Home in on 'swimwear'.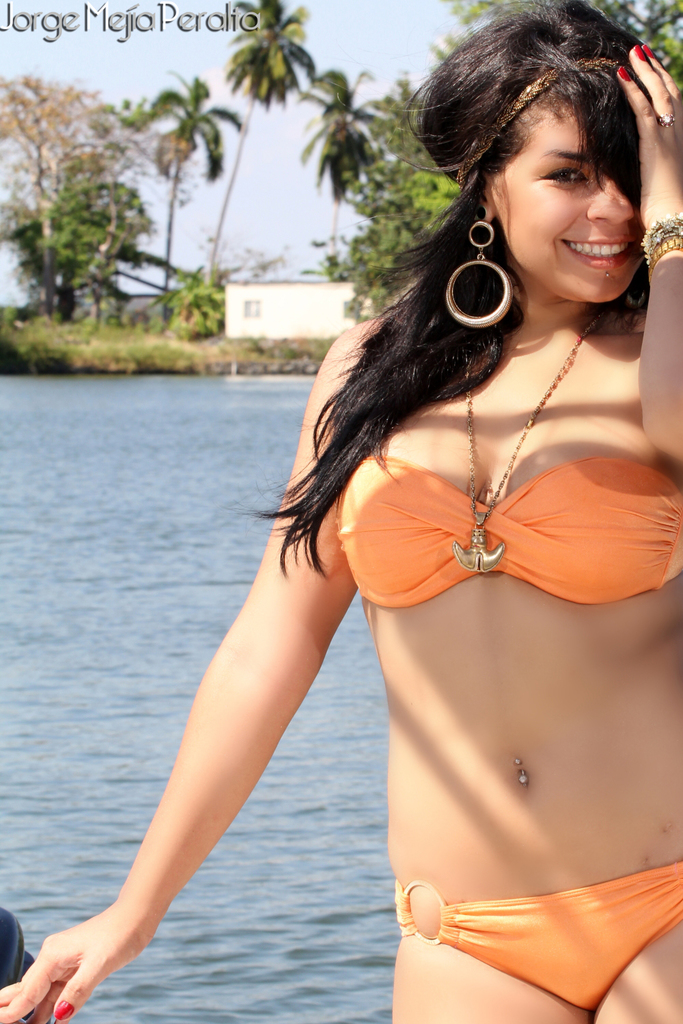
Homed in at left=394, top=868, right=680, bottom=1008.
